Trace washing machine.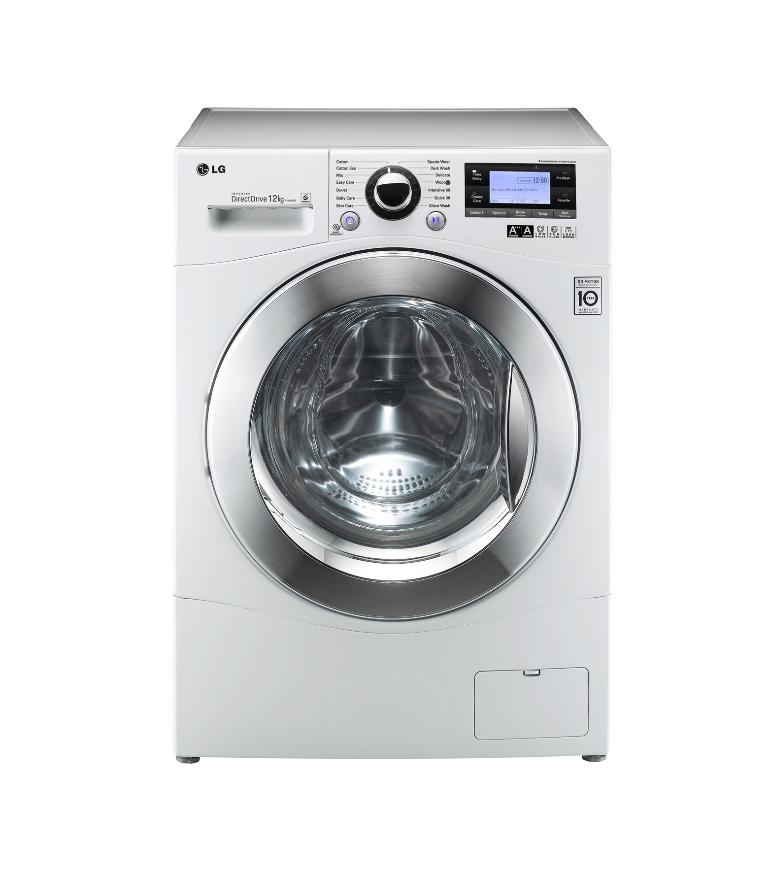
Traced to <bbox>169, 95, 611, 758</bbox>.
